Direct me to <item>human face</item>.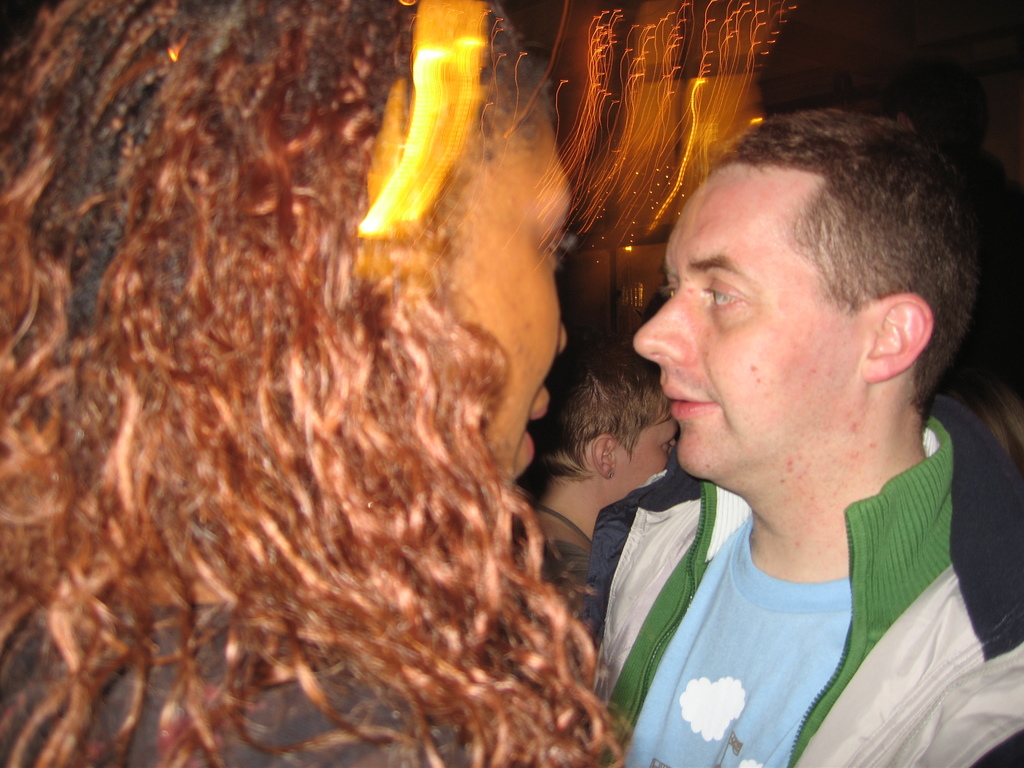
Direction: region(615, 417, 678, 498).
